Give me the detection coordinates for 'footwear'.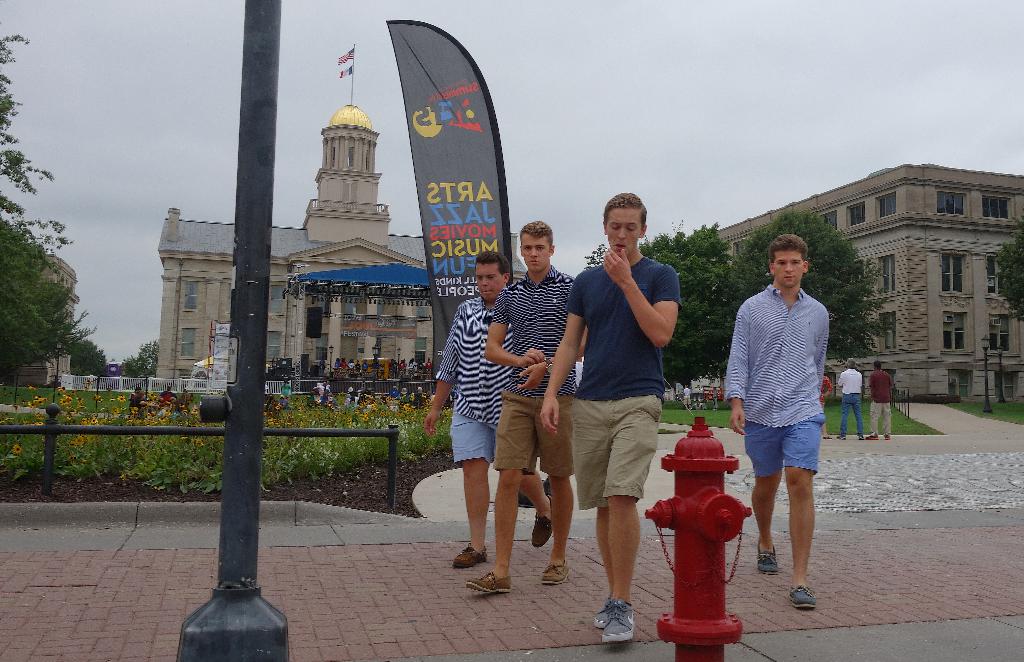
box=[544, 565, 570, 586].
